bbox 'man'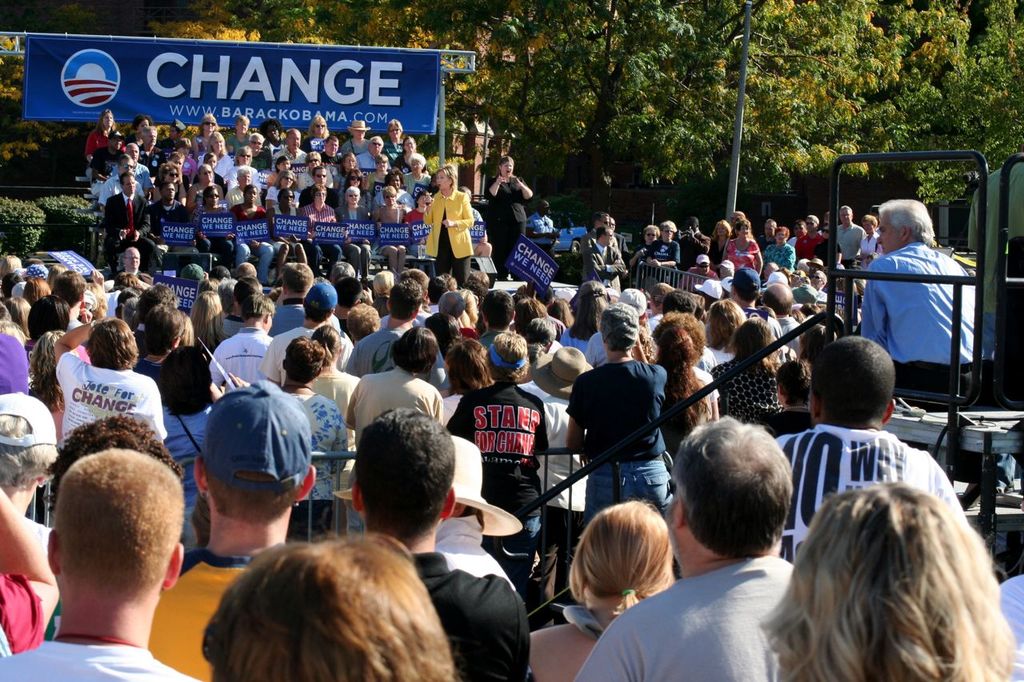
<region>570, 413, 793, 681</region>
